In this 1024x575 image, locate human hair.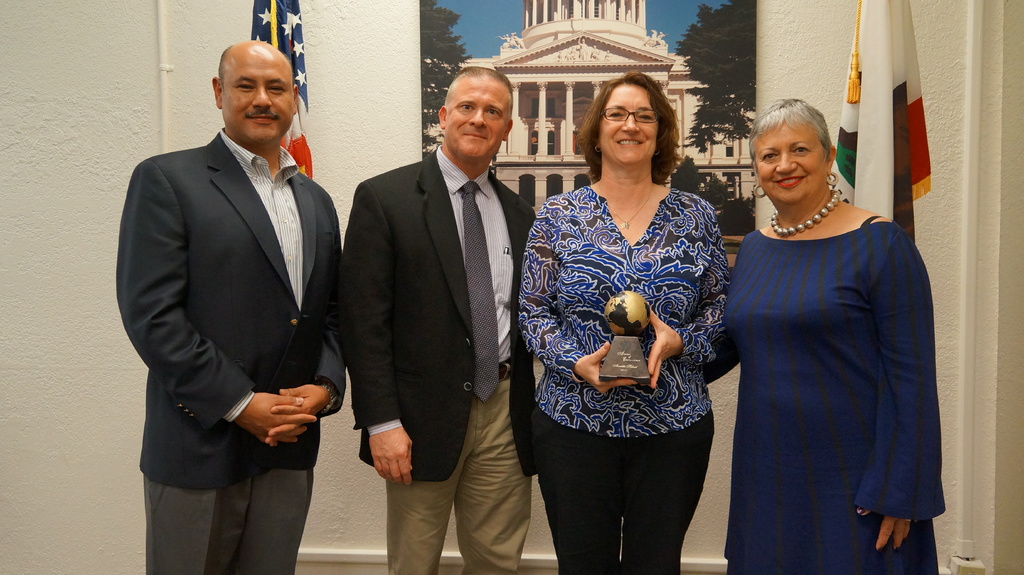
Bounding box: bbox=(582, 68, 682, 182).
